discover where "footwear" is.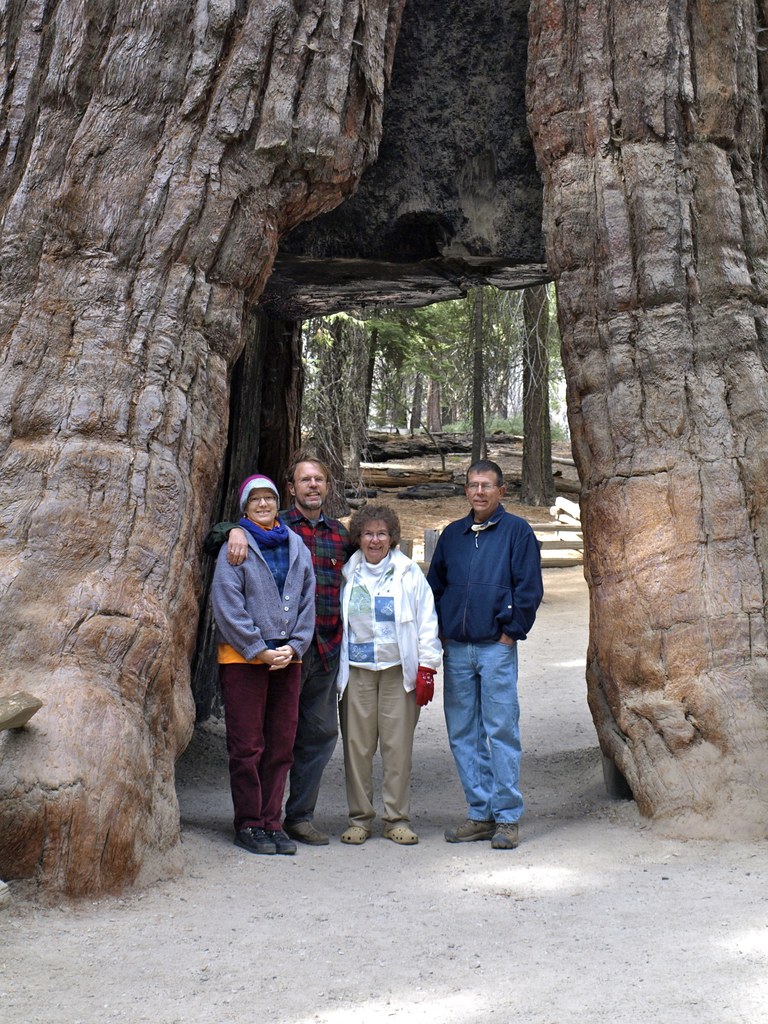
Discovered at Rect(291, 817, 332, 846).
